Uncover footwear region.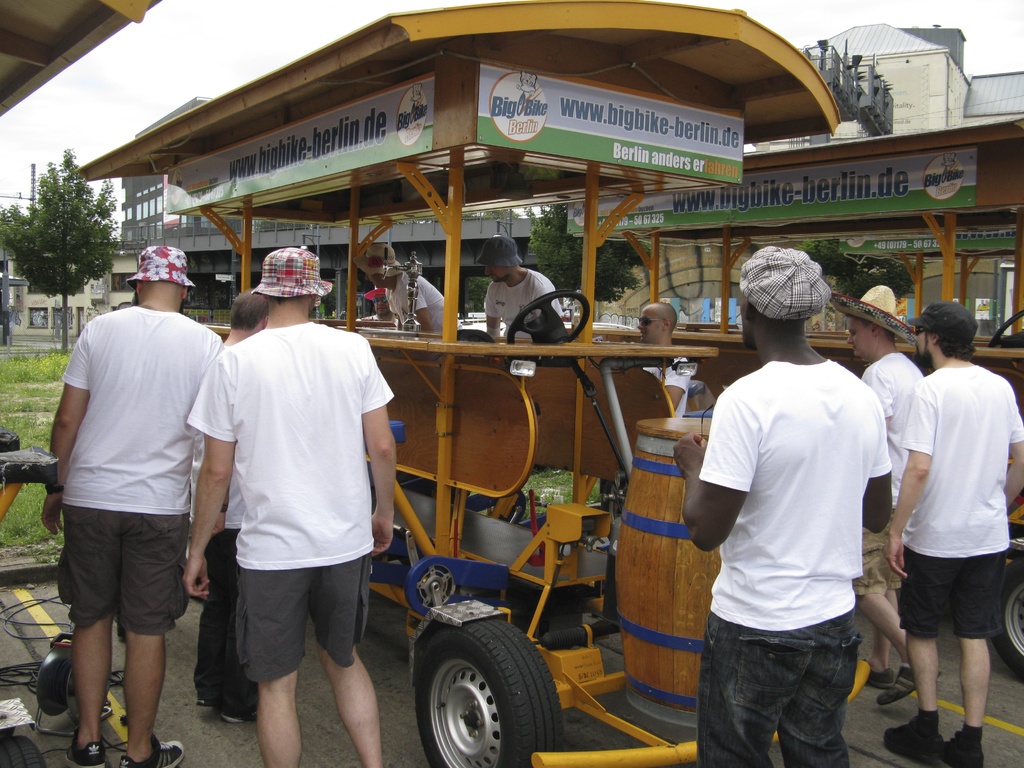
Uncovered: (115, 733, 184, 767).
